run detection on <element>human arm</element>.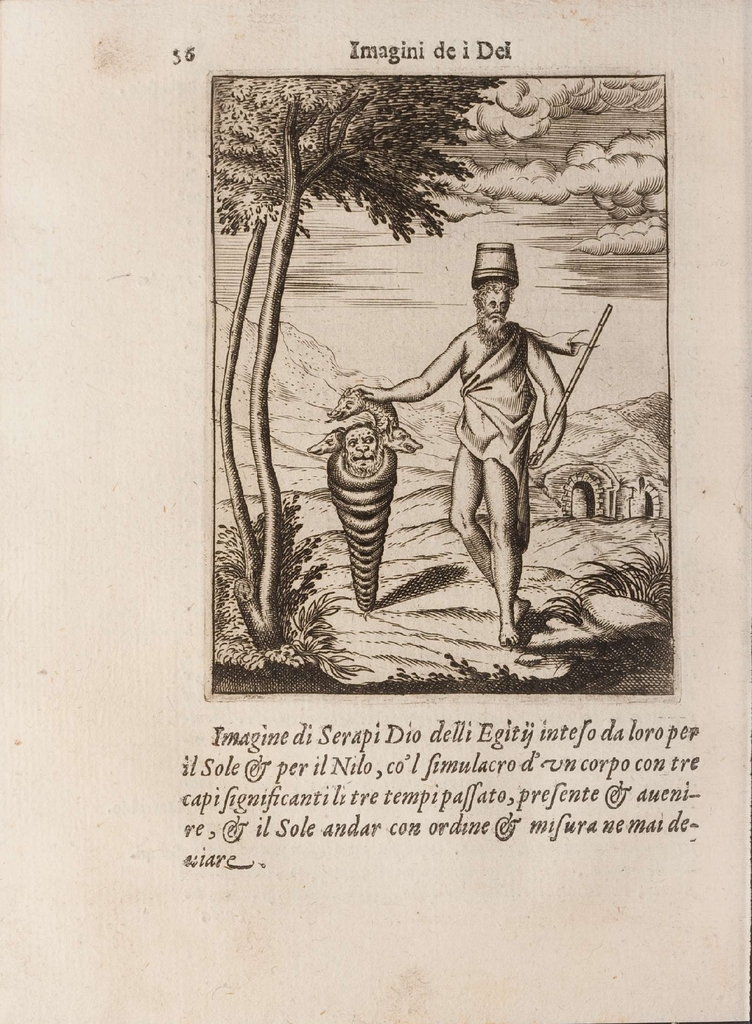
Result: pyautogui.locateOnScreen(389, 319, 483, 421).
